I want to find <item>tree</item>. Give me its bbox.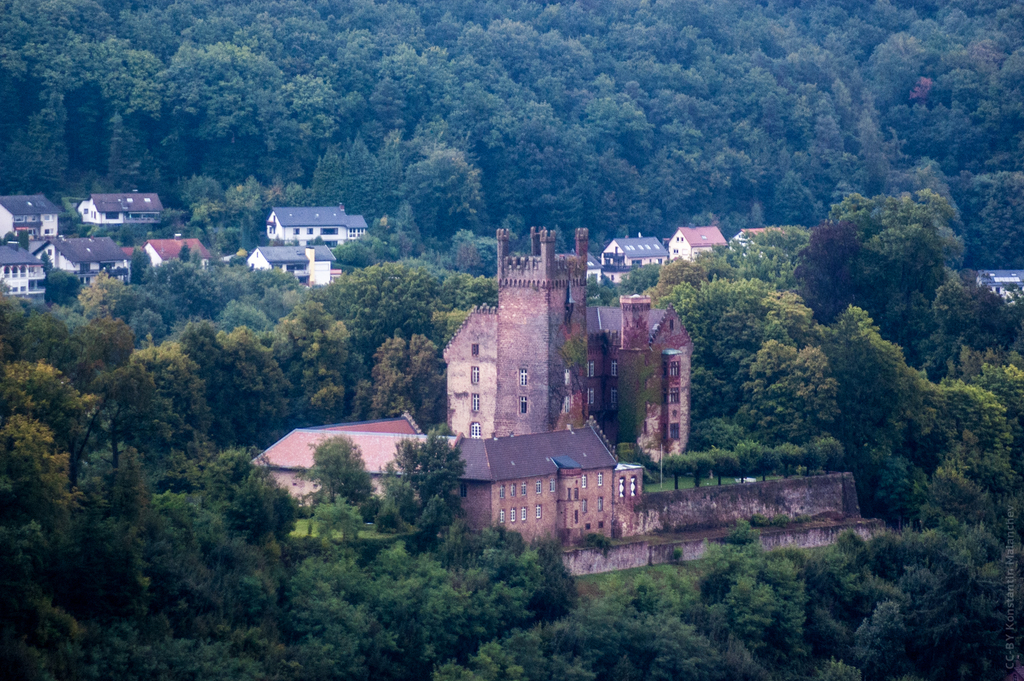
(left=927, top=285, right=1023, bottom=379).
